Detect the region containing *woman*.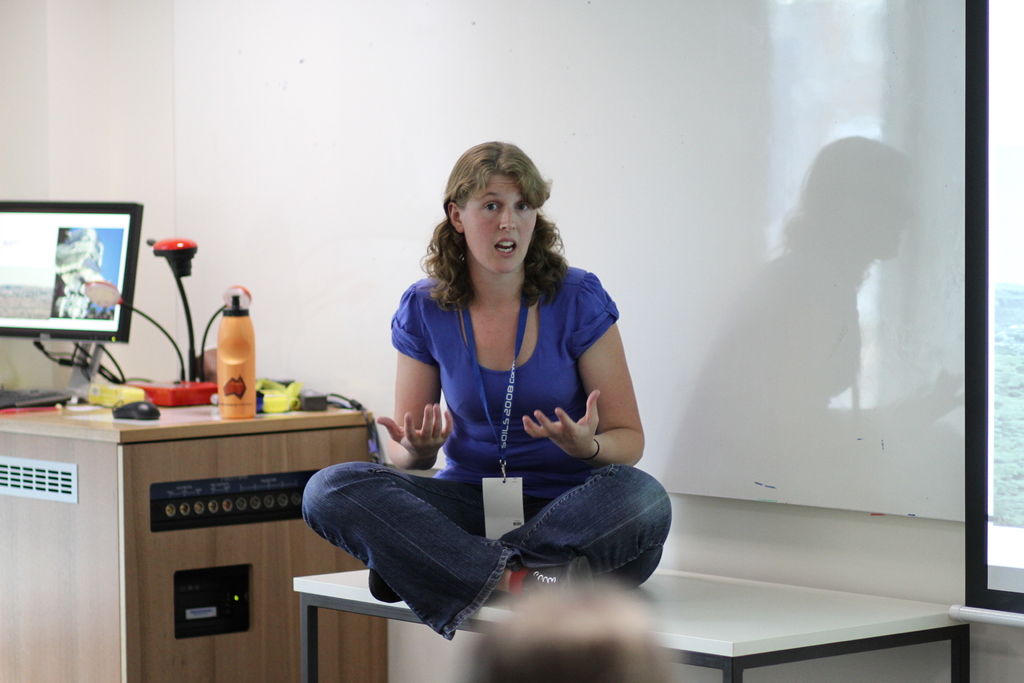
(335, 152, 657, 659).
